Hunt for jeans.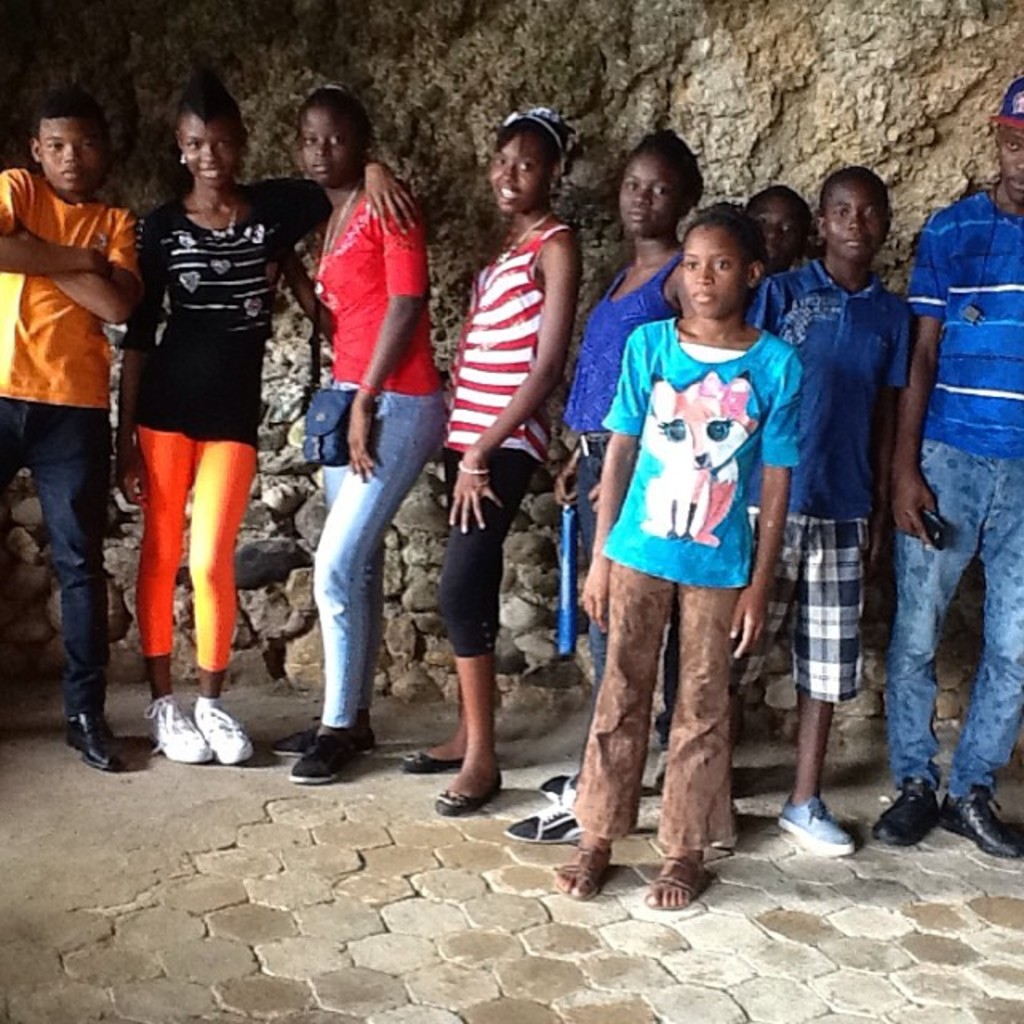
Hunted down at crop(573, 432, 640, 680).
